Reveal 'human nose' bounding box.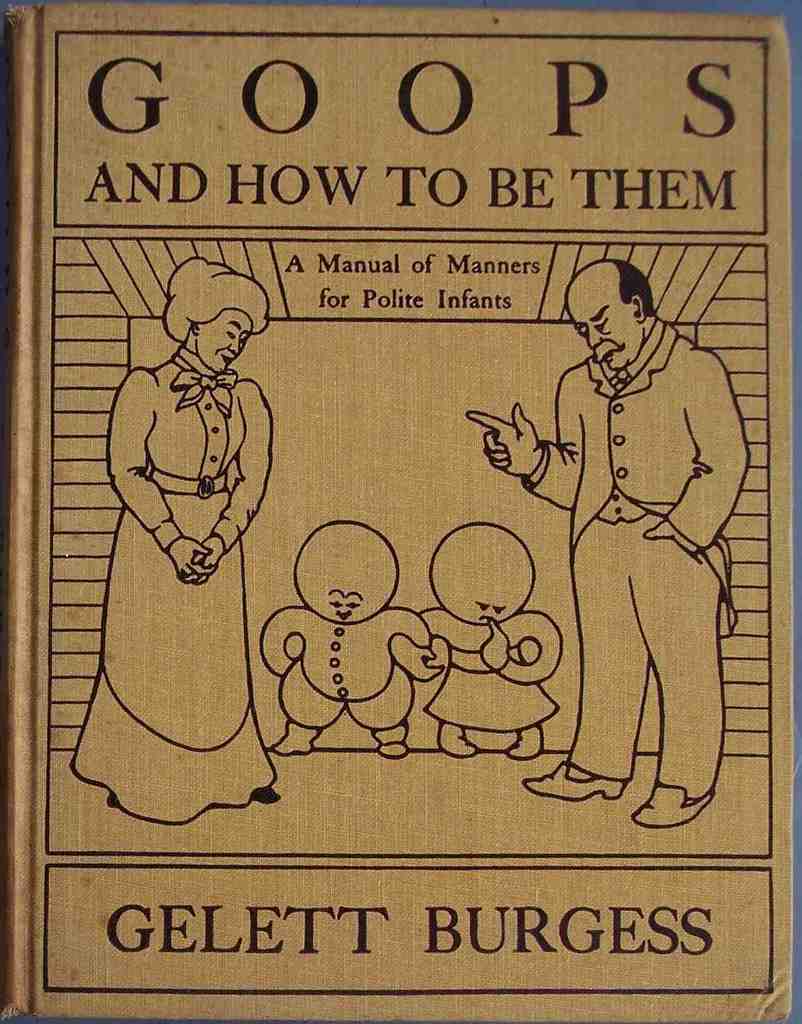
Revealed: locate(227, 340, 243, 357).
